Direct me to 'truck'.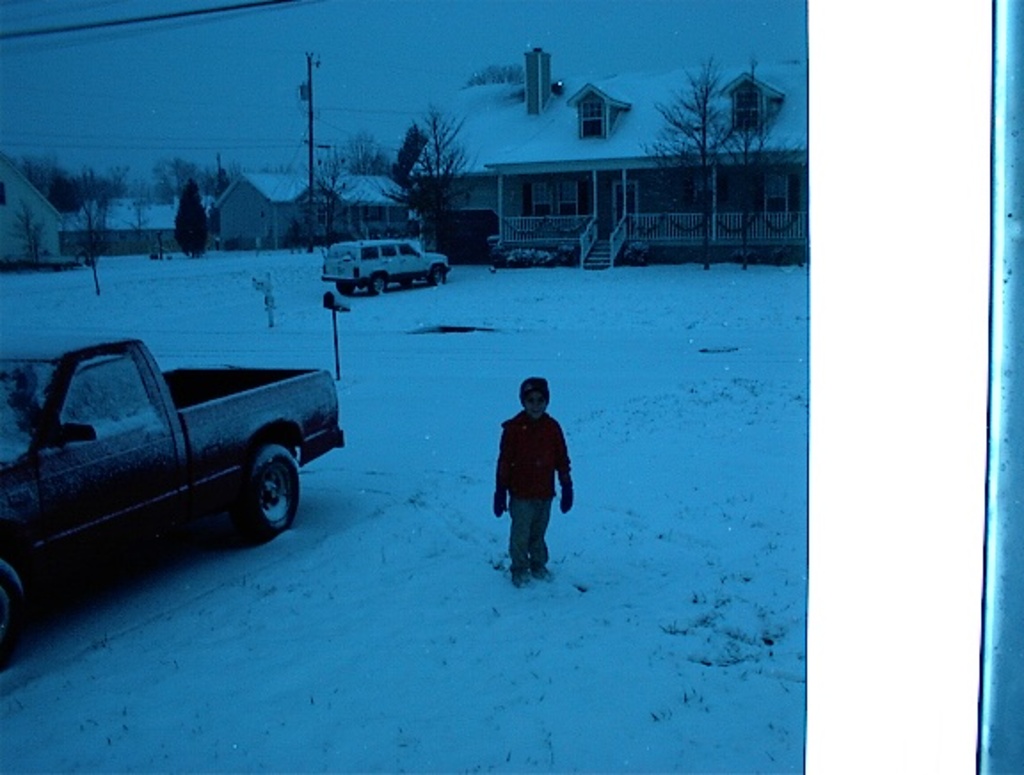
Direction: (11,329,340,585).
